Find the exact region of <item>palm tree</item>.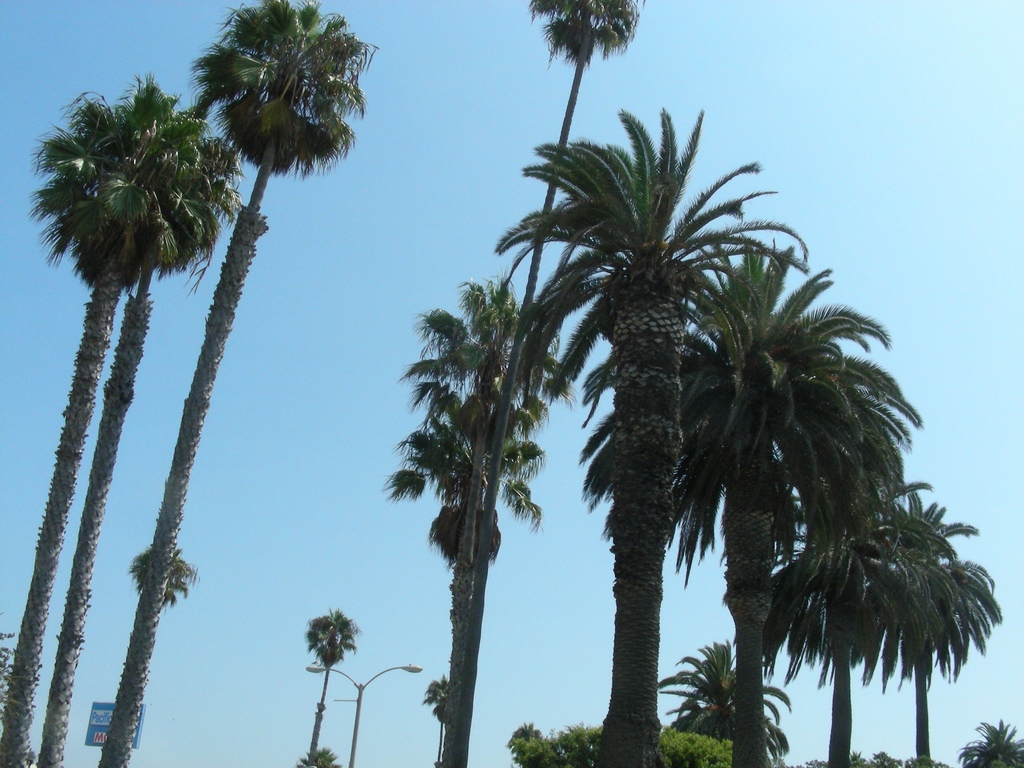
Exact region: <bbox>751, 504, 920, 703</bbox>.
